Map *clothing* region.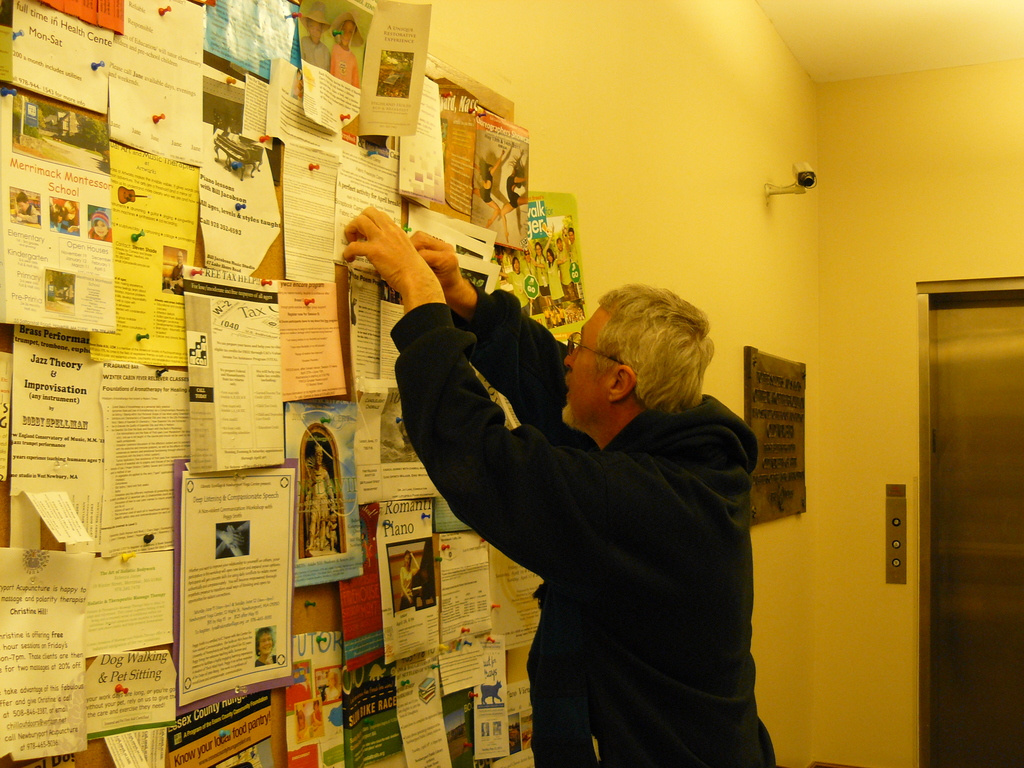
Mapped to bbox(407, 275, 775, 767).
